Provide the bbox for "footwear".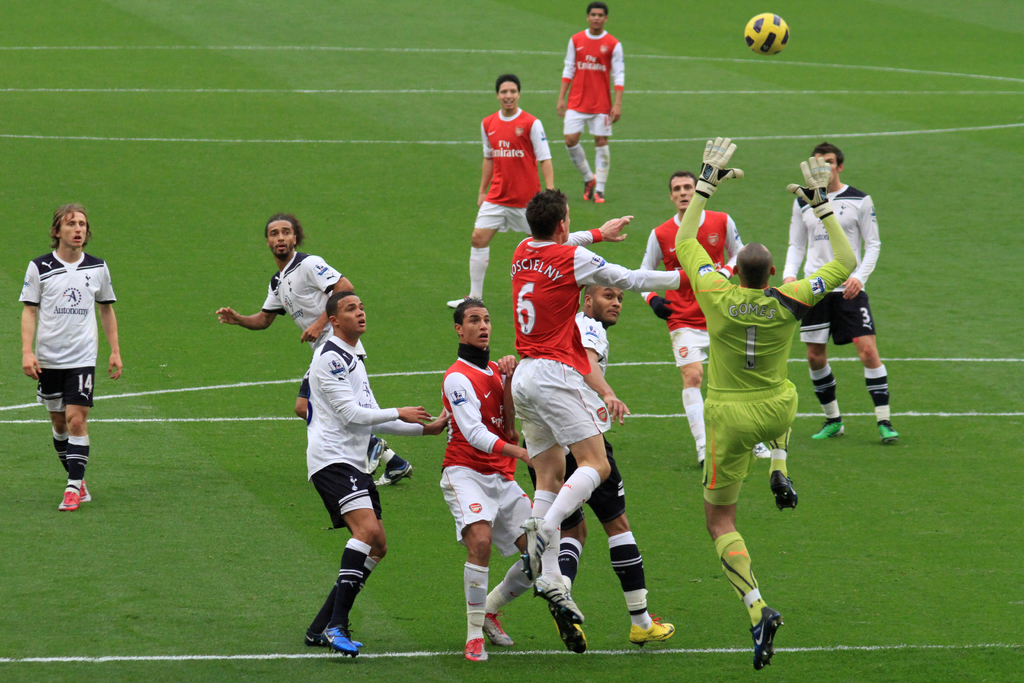
crop(493, 611, 519, 650).
